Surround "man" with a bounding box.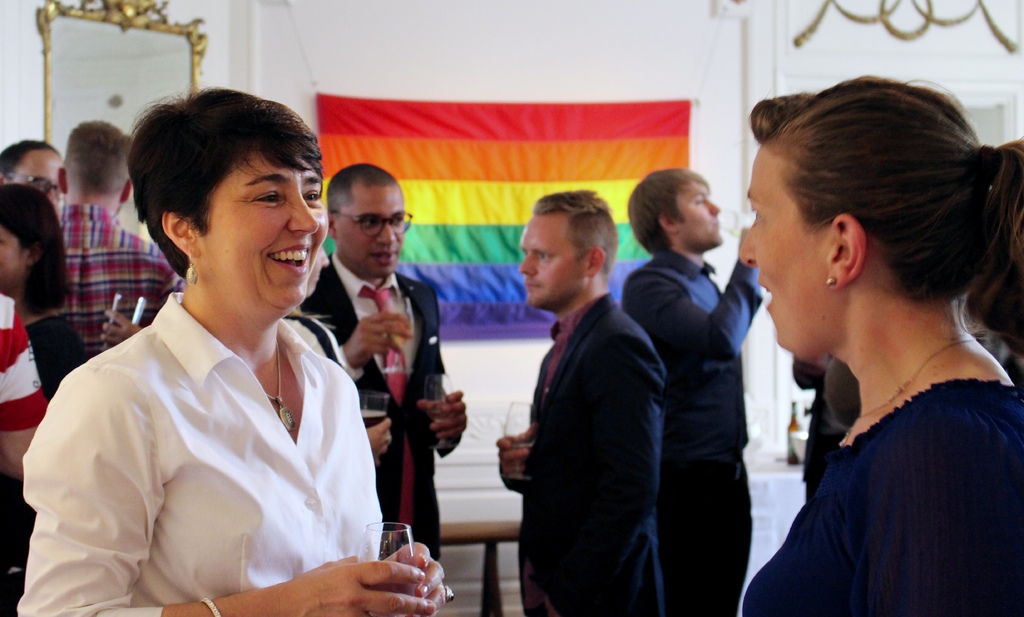
x1=486 y1=185 x2=694 y2=616.
